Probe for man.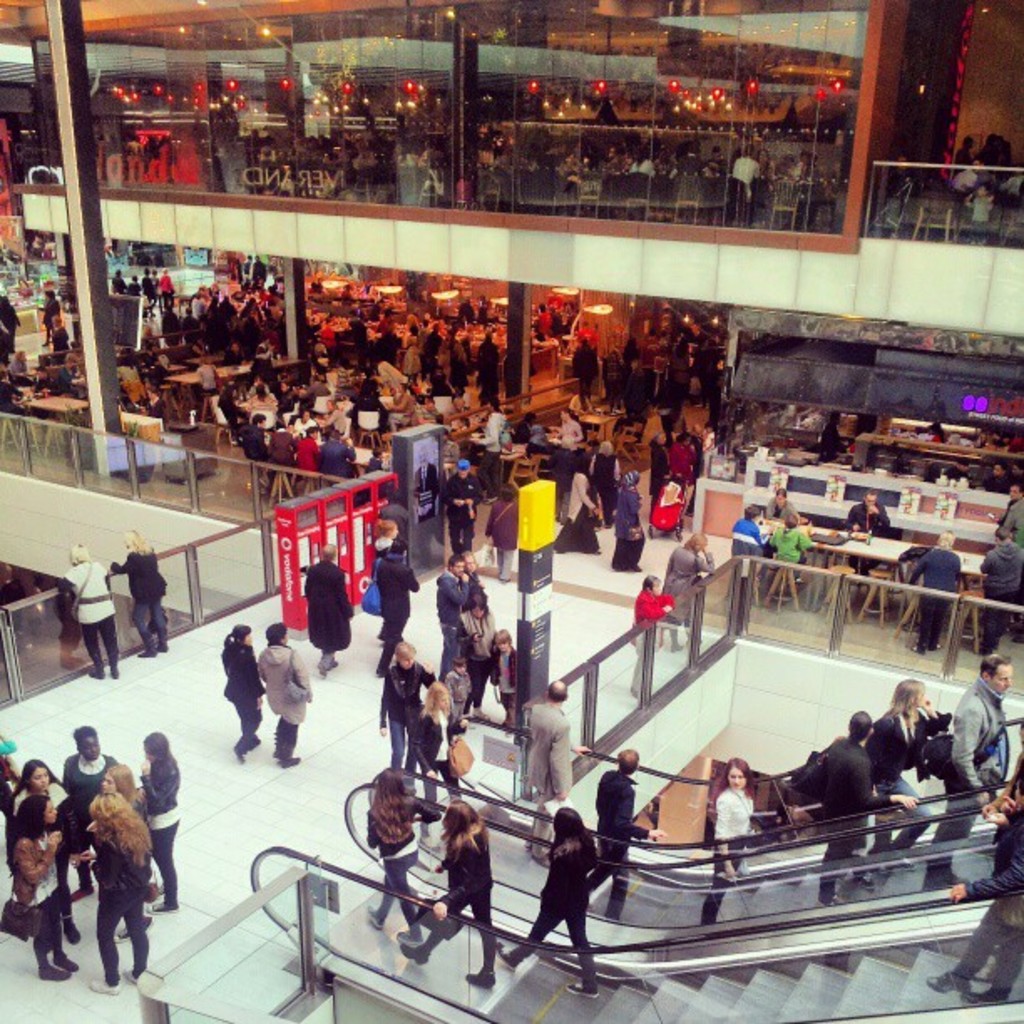
Probe result: rect(922, 651, 1009, 893).
